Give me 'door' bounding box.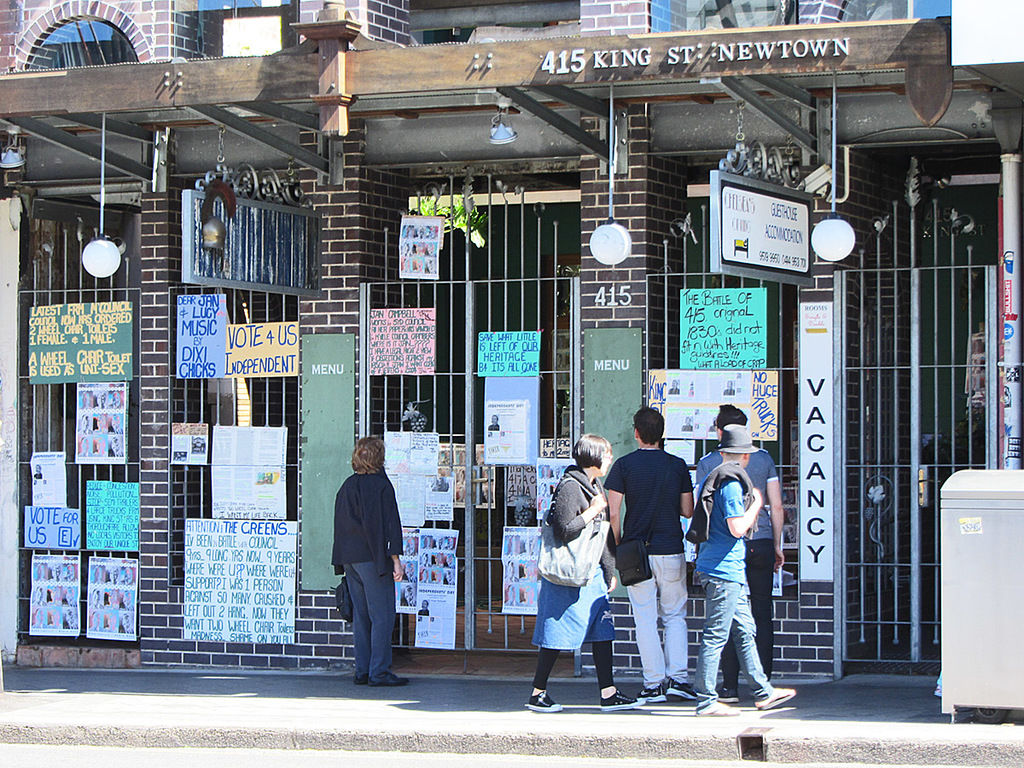
crop(840, 158, 1003, 669).
